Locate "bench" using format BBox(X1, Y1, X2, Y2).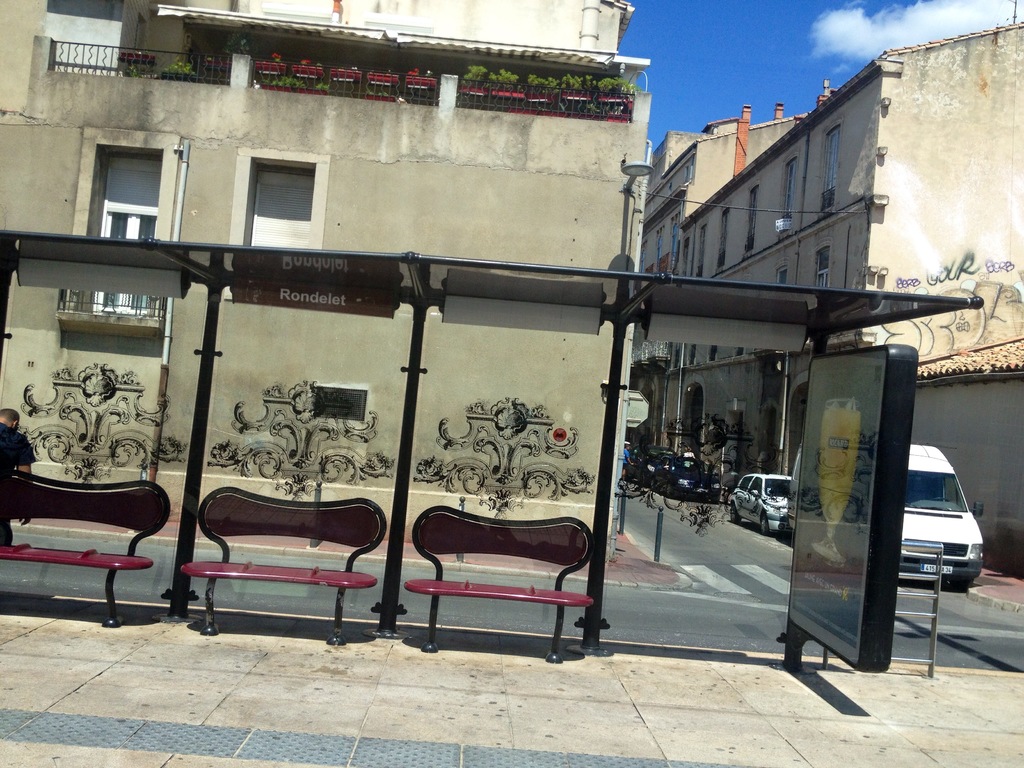
BBox(0, 467, 170, 628).
